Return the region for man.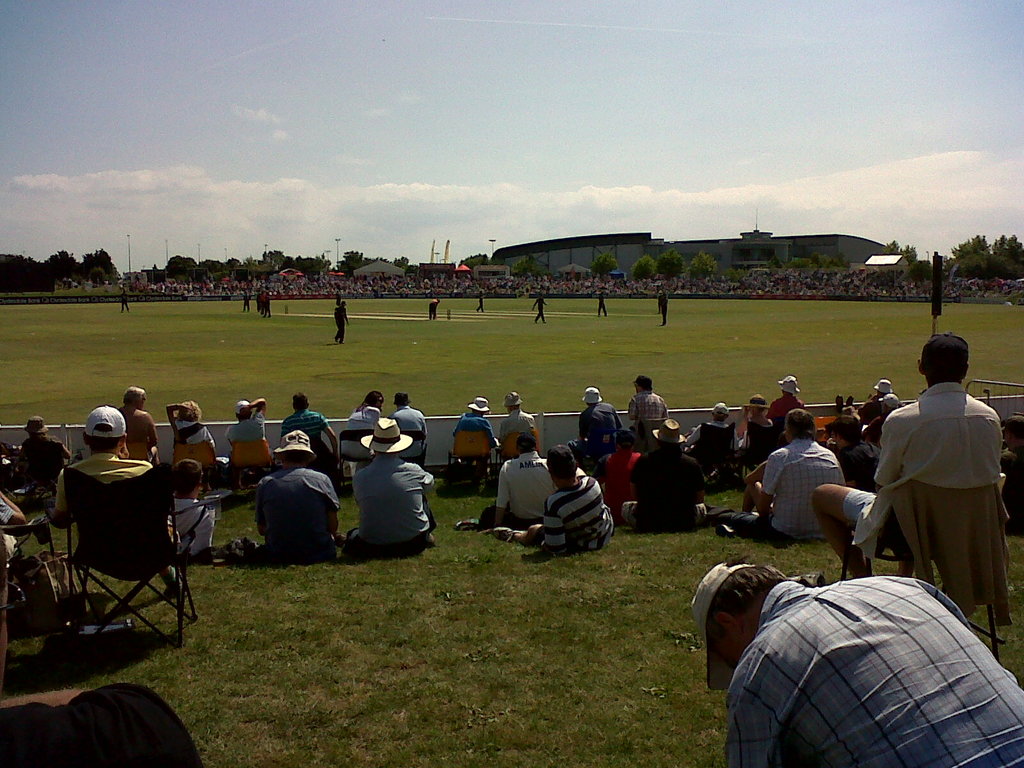
{"x1": 691, "y1": 550, "x2": 1023, "y2": 767}.
